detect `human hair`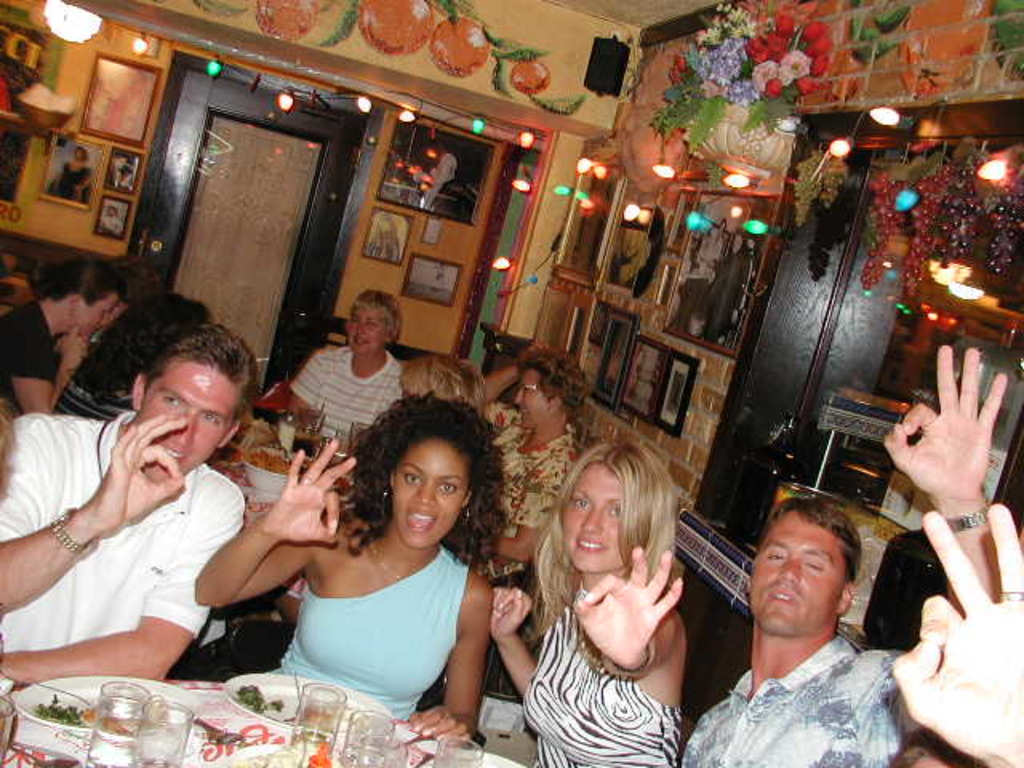
[left=757, top=501, right=864, bottom=590]
